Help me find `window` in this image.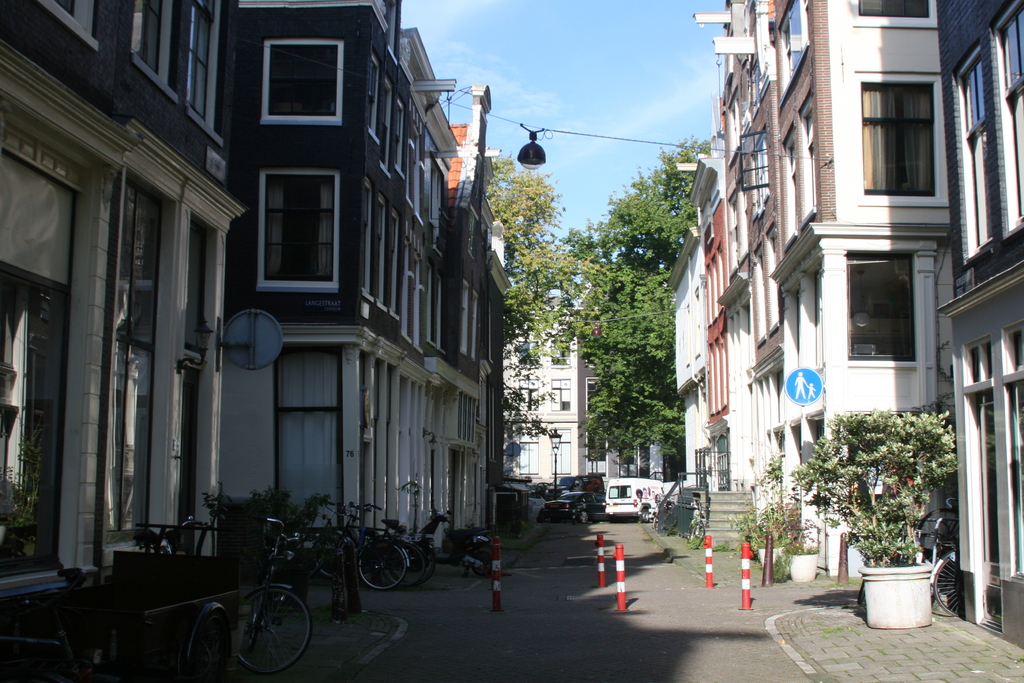
Found it: <box>515,340,540,368</box>.
